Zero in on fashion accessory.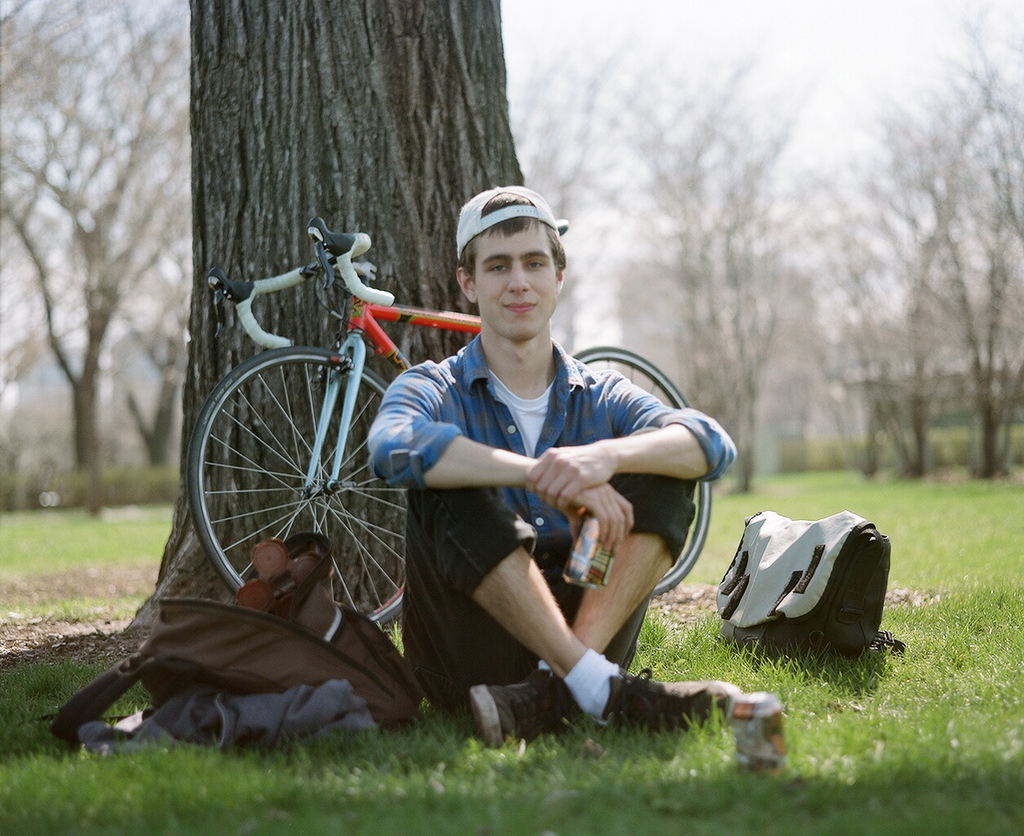
Zeroed in: <box>469,665,574,751</box>.
